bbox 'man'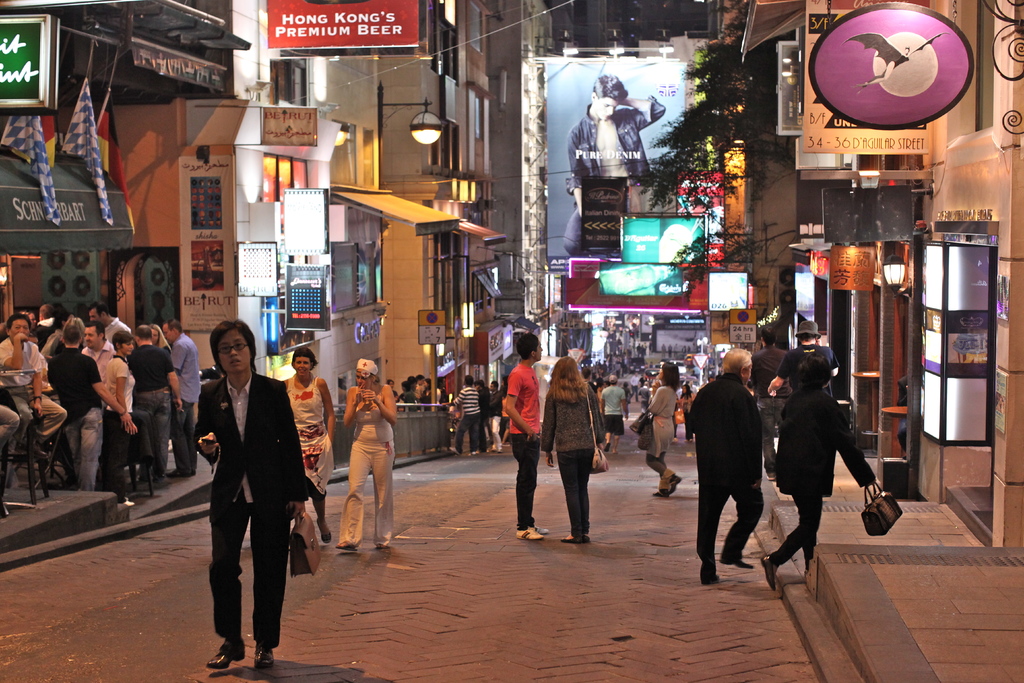
select_region(86, 306, 131, 337)
